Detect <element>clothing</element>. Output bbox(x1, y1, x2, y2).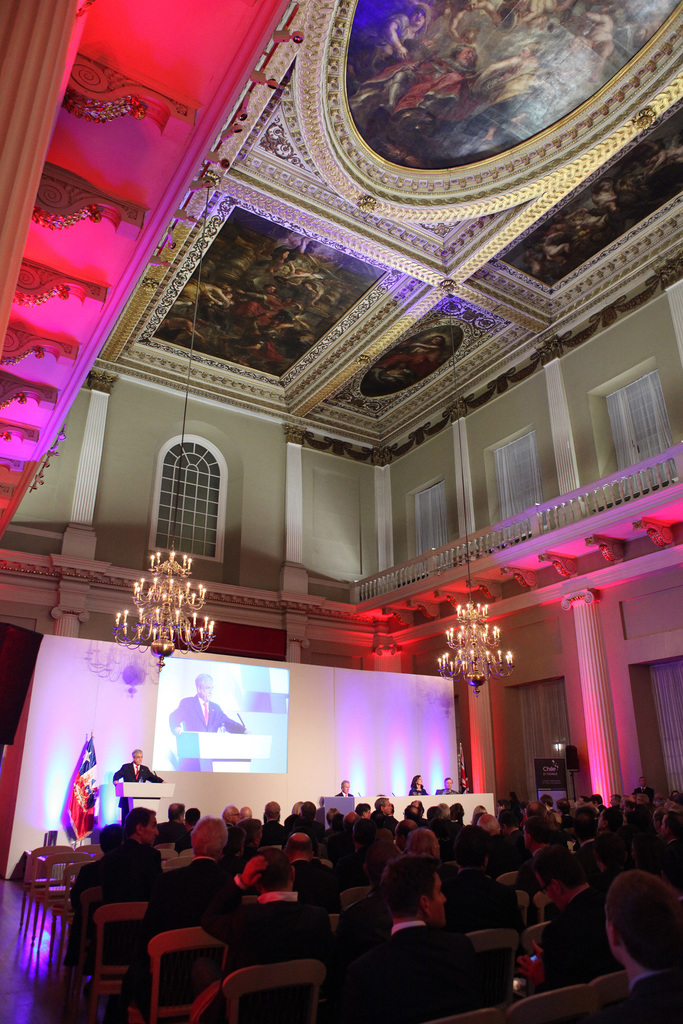
bbox(172, 694, 248, 736).
